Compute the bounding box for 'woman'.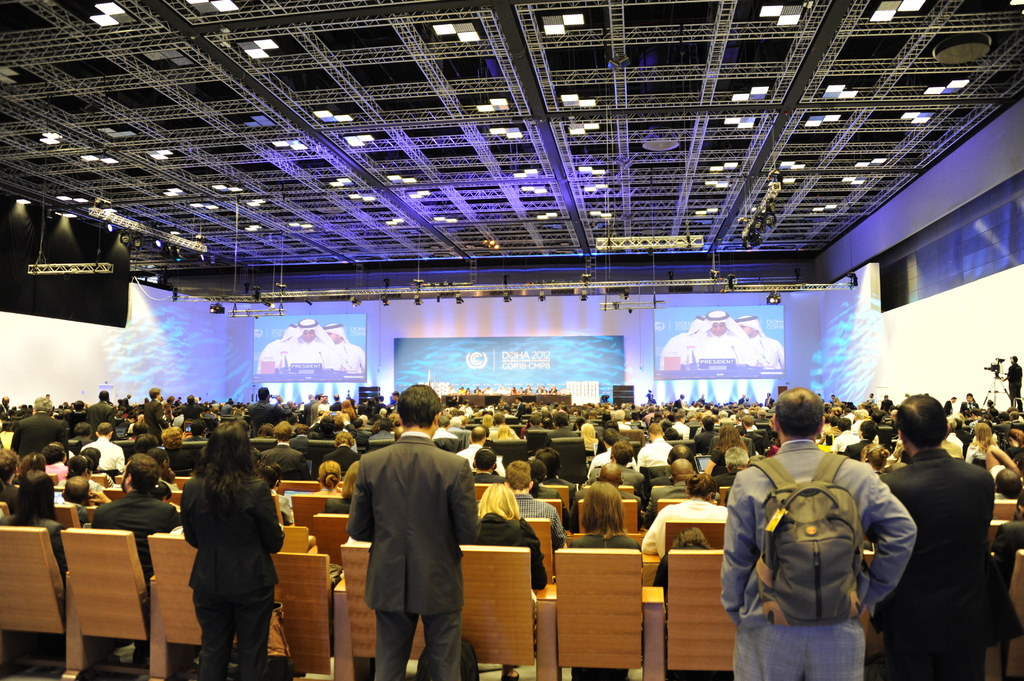
328 456 367 516.
